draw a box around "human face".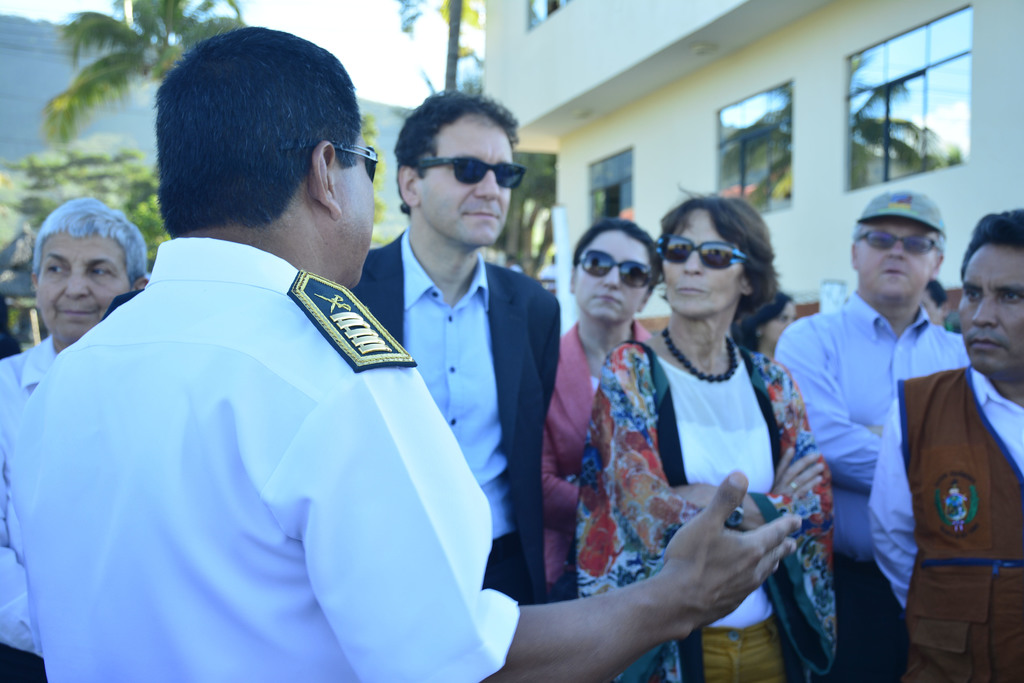
bbox(335, 123, 374, 287).
